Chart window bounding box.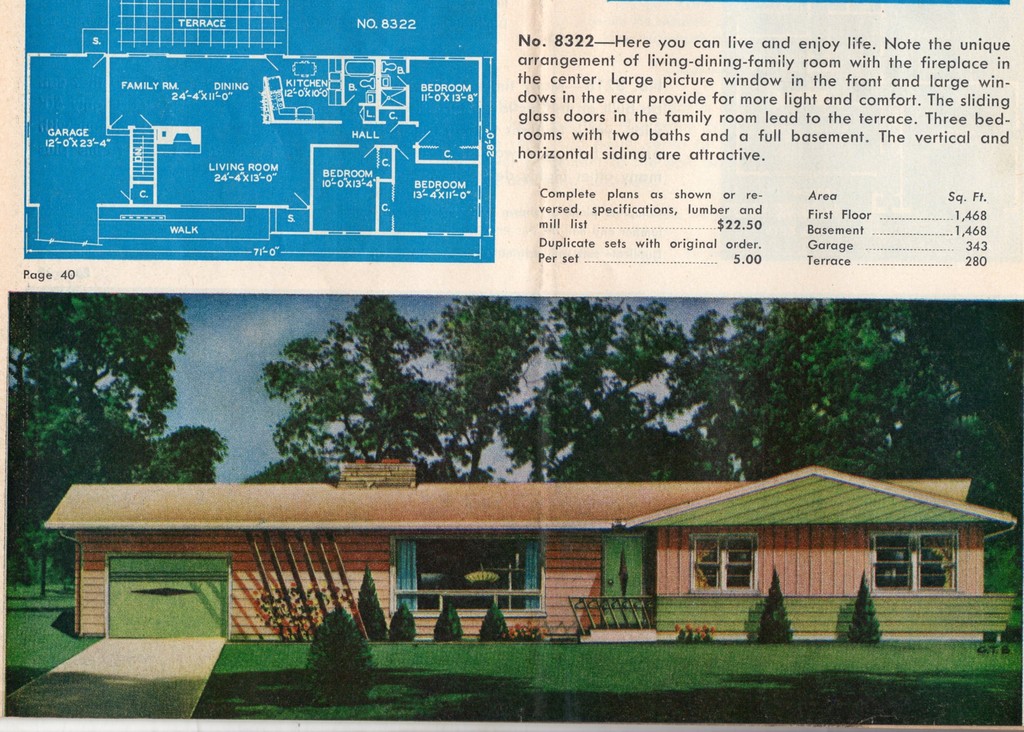
Charted: [866, 532, 964, 591].
